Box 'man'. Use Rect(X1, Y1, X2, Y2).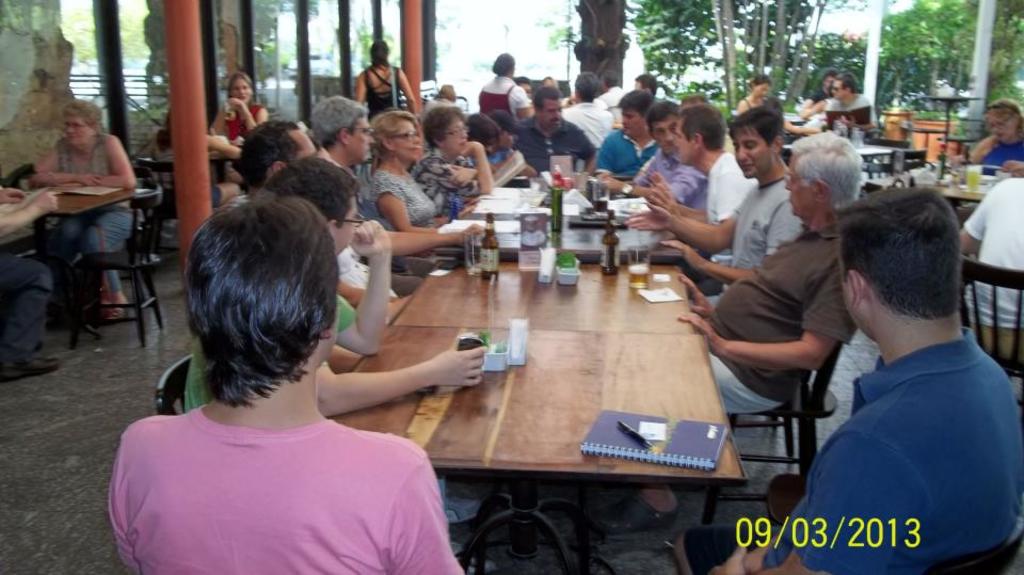
Rect(650, 106, 758, 276).
